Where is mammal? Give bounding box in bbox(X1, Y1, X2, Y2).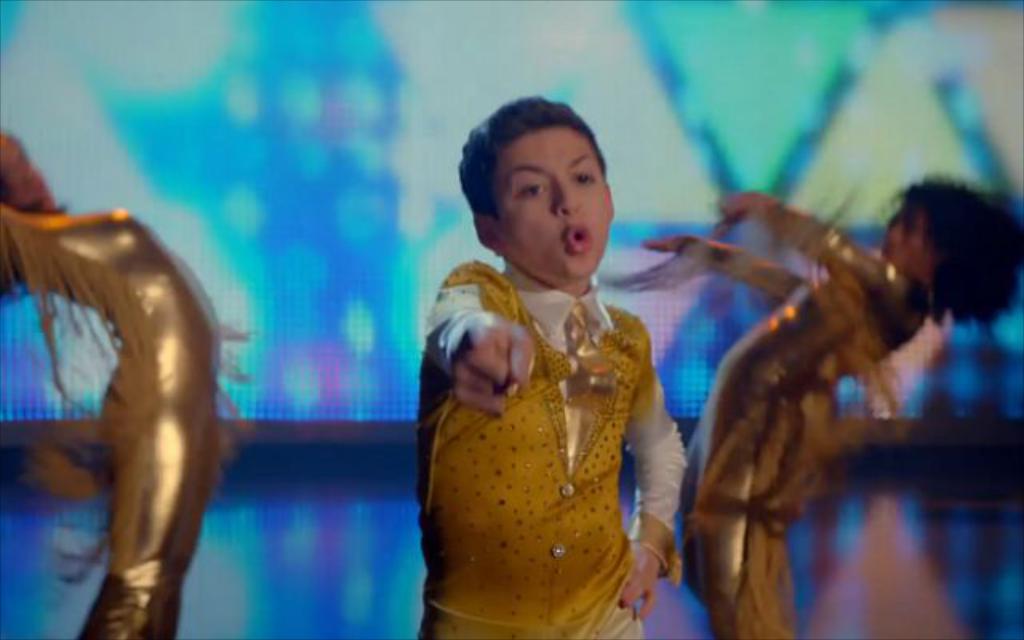
bbox(614, 178, 1022, 638).
